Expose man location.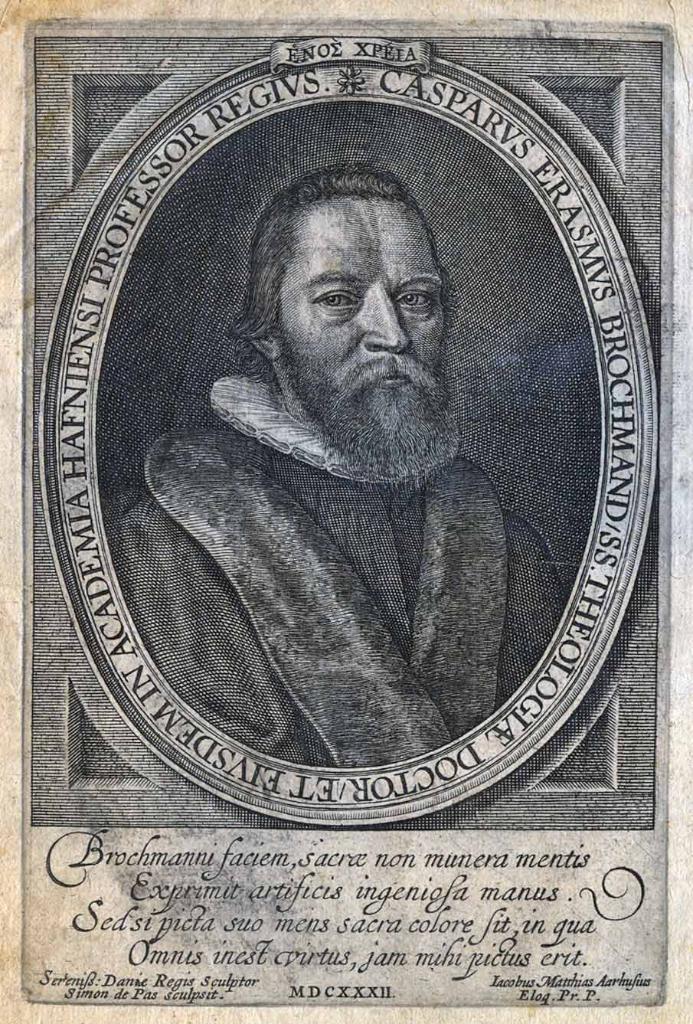
Exposed at x1=86, y1=82, x2=614, y2=764.
